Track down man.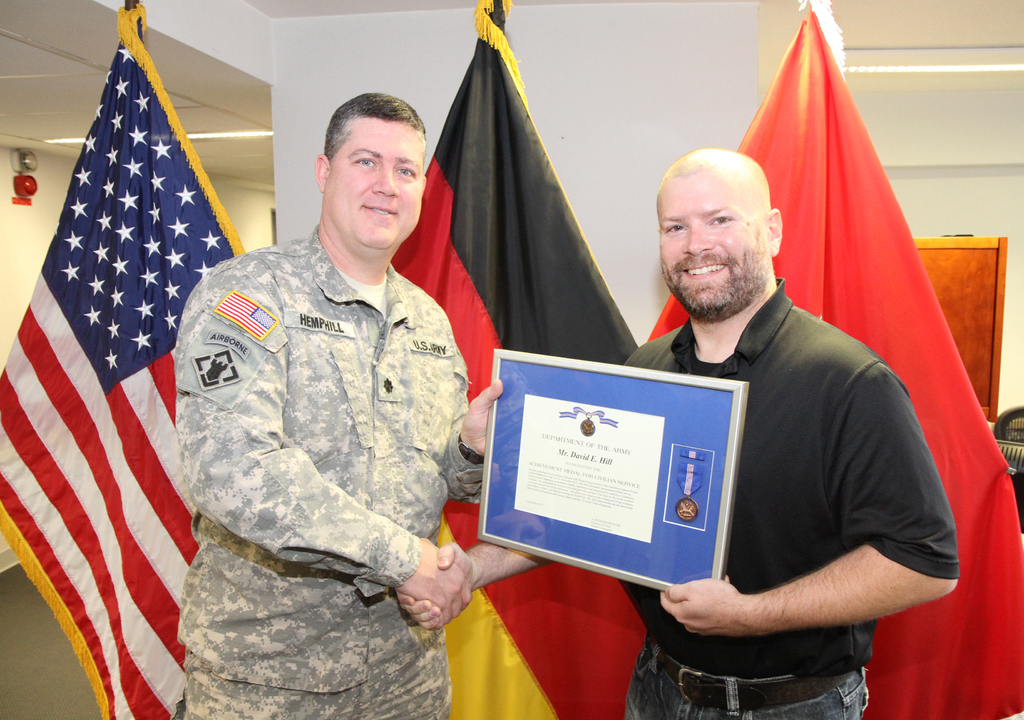
Tracked to select_region(396, 147, 956, 719).
